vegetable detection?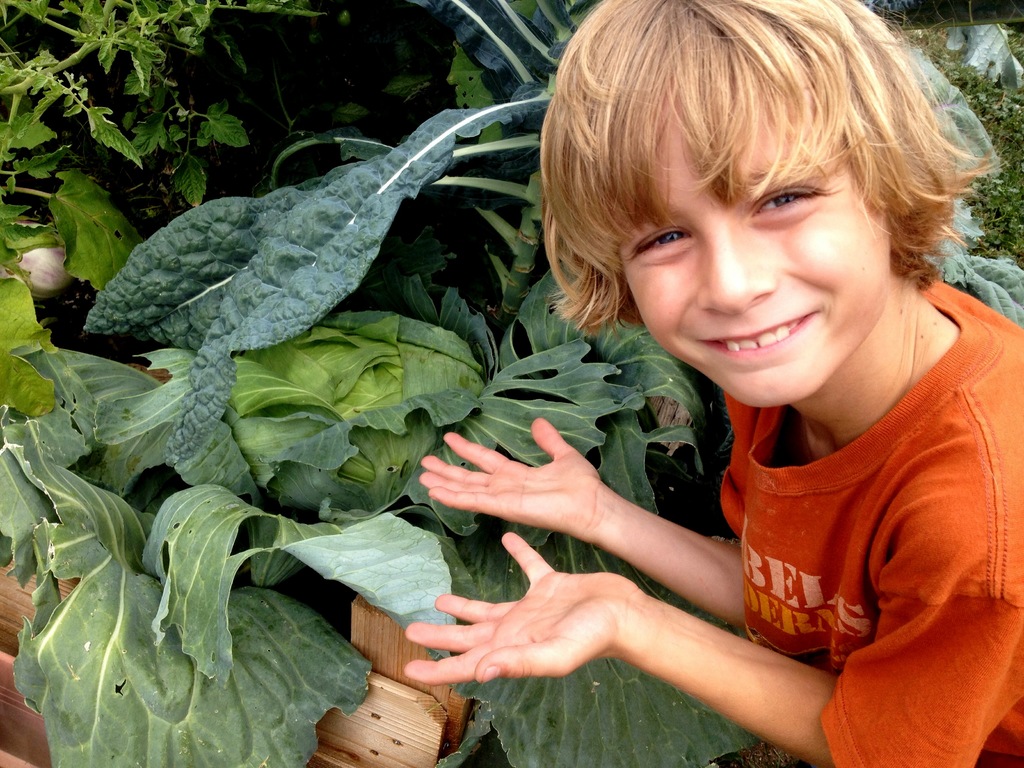
locate(25, 431, 410, 767)
